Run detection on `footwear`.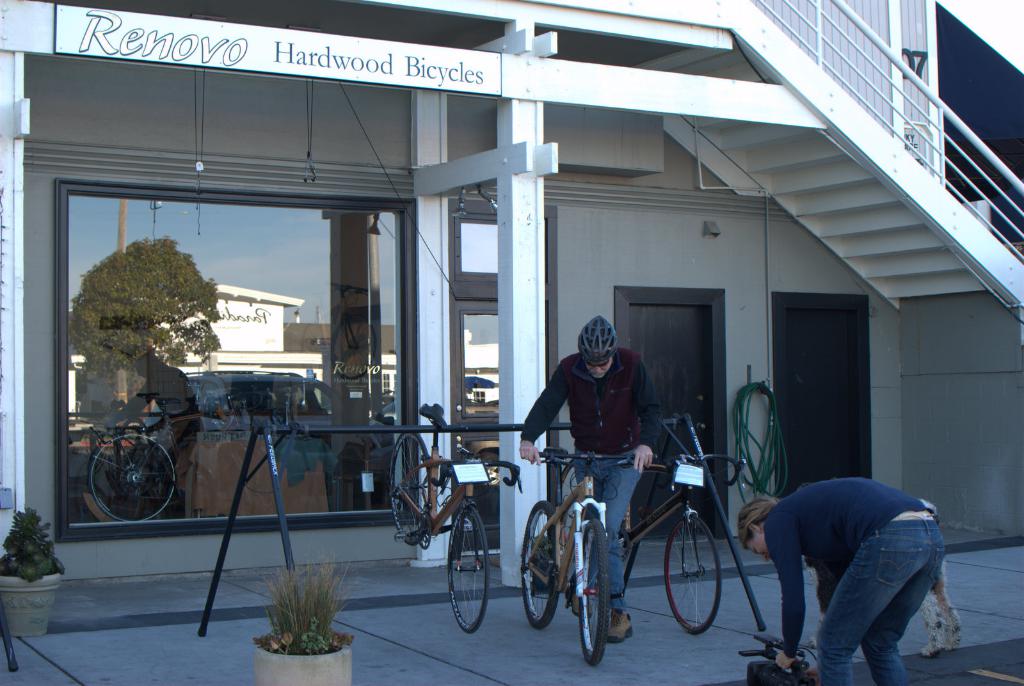
Result: 604 607 635 646.
